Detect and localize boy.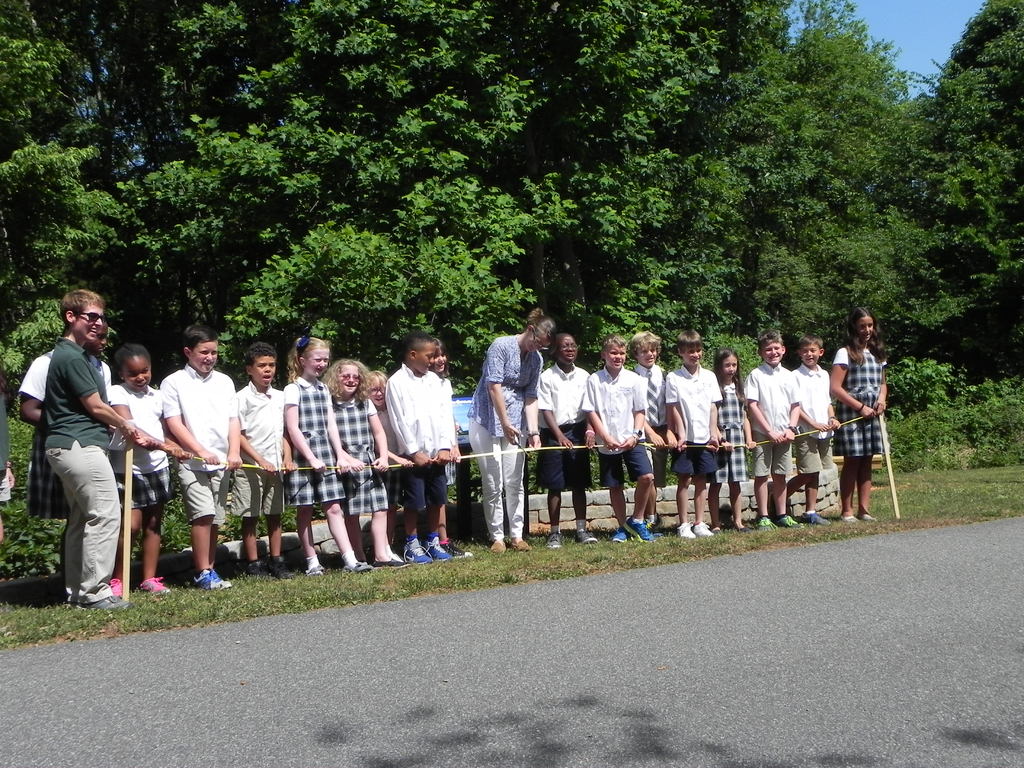
Localized at rect(161, 328, 235, 593).
